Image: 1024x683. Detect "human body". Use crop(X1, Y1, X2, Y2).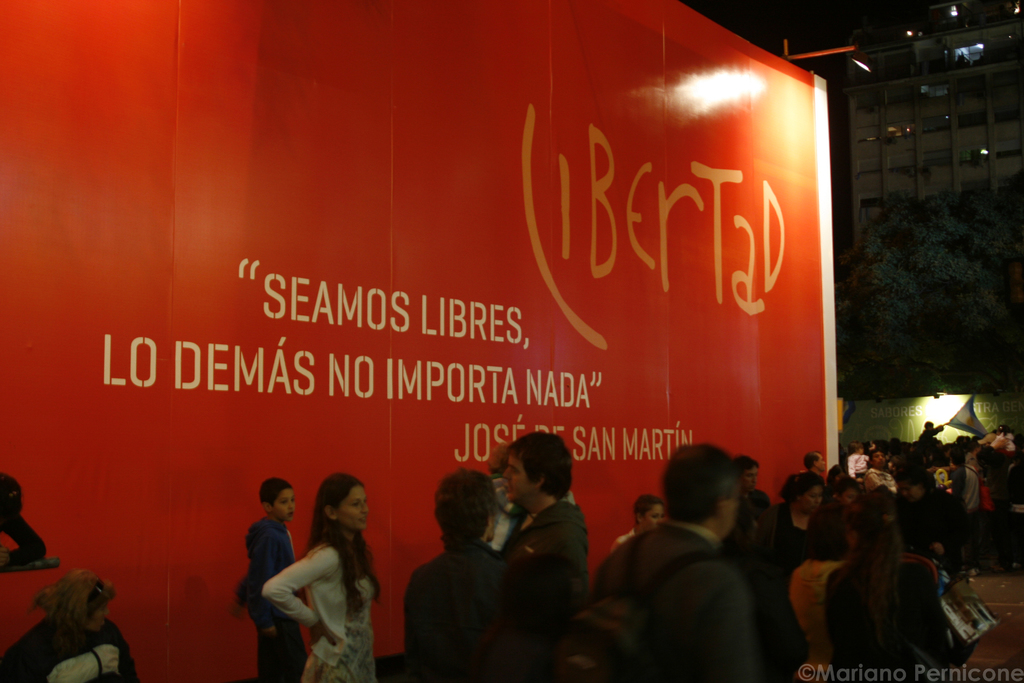
crop(489, 447, 576, 553).
